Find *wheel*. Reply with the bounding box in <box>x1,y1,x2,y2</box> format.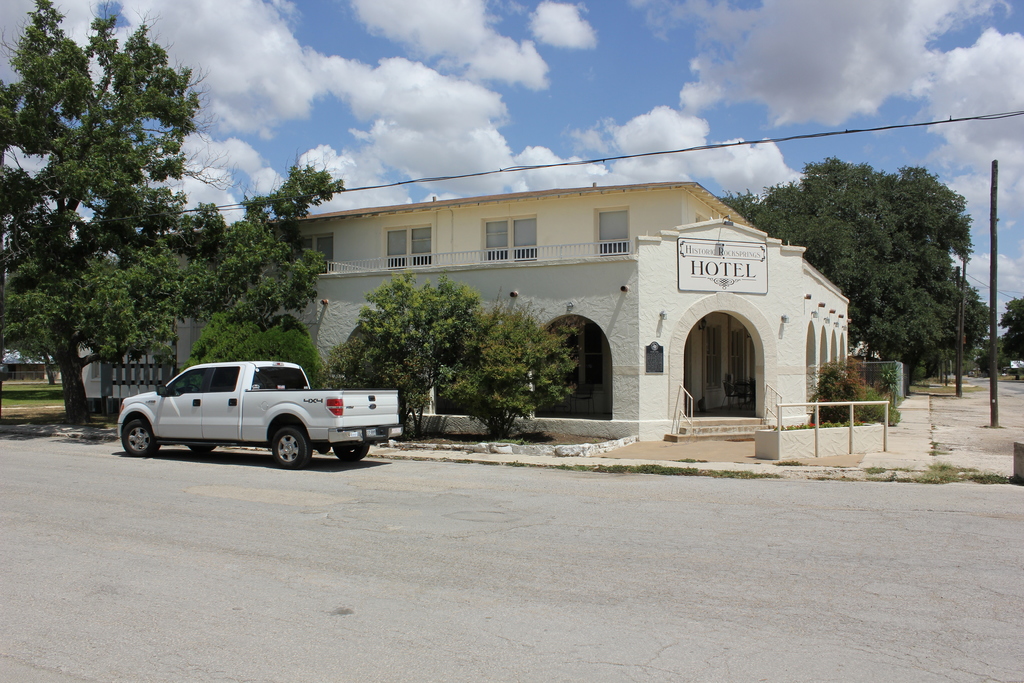
<box>123,418,161,457</box>.
